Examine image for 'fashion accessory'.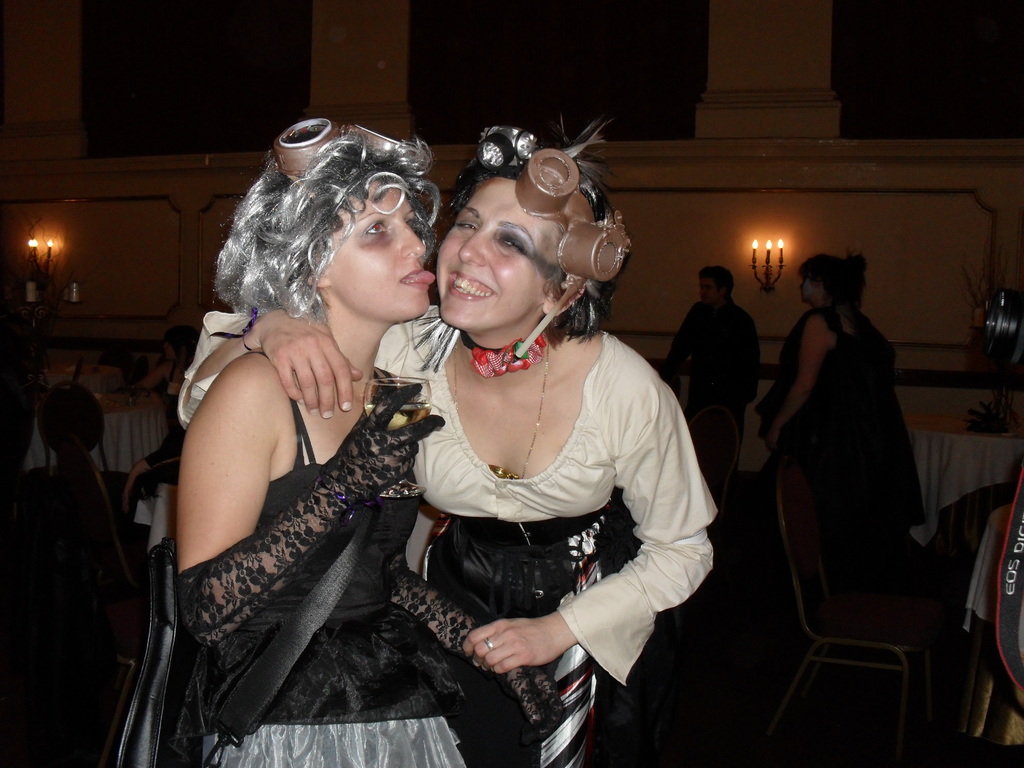
Examination result: (left=480, top=635, right=497, bottom=653).
